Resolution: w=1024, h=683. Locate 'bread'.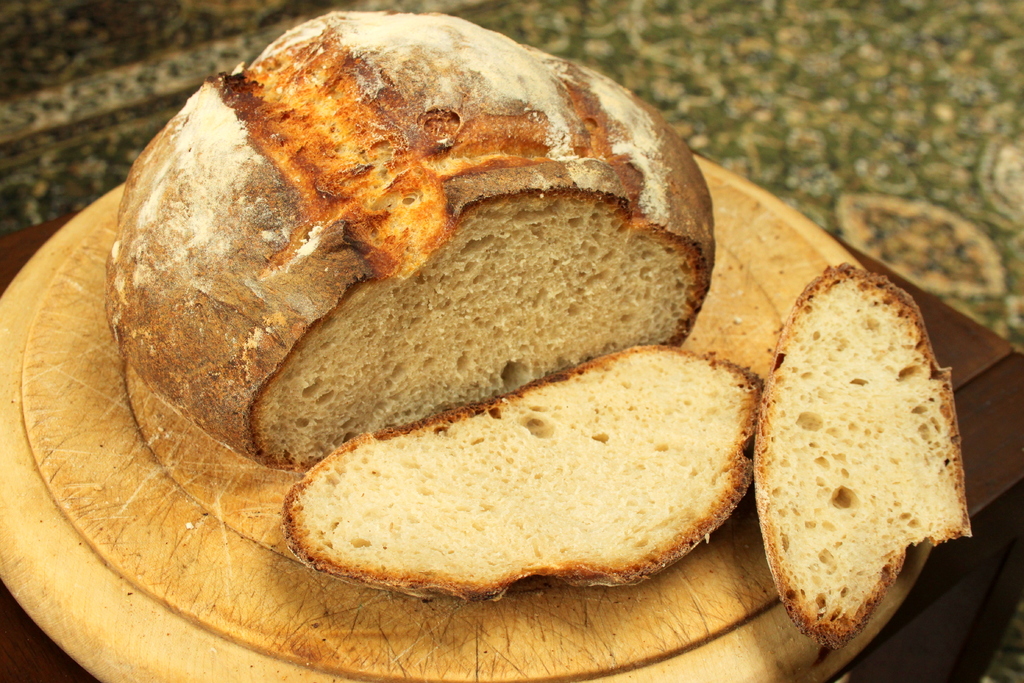
bbox(99, 7, 717, 479).
